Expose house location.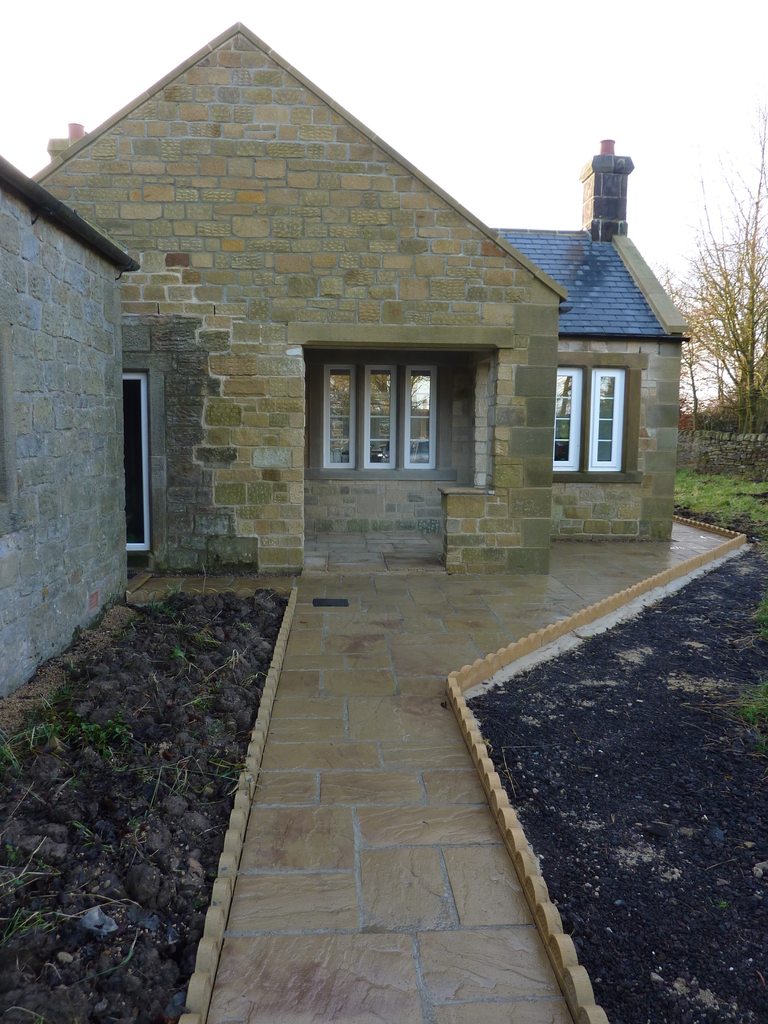
Exposed at 0:152:141:712.
